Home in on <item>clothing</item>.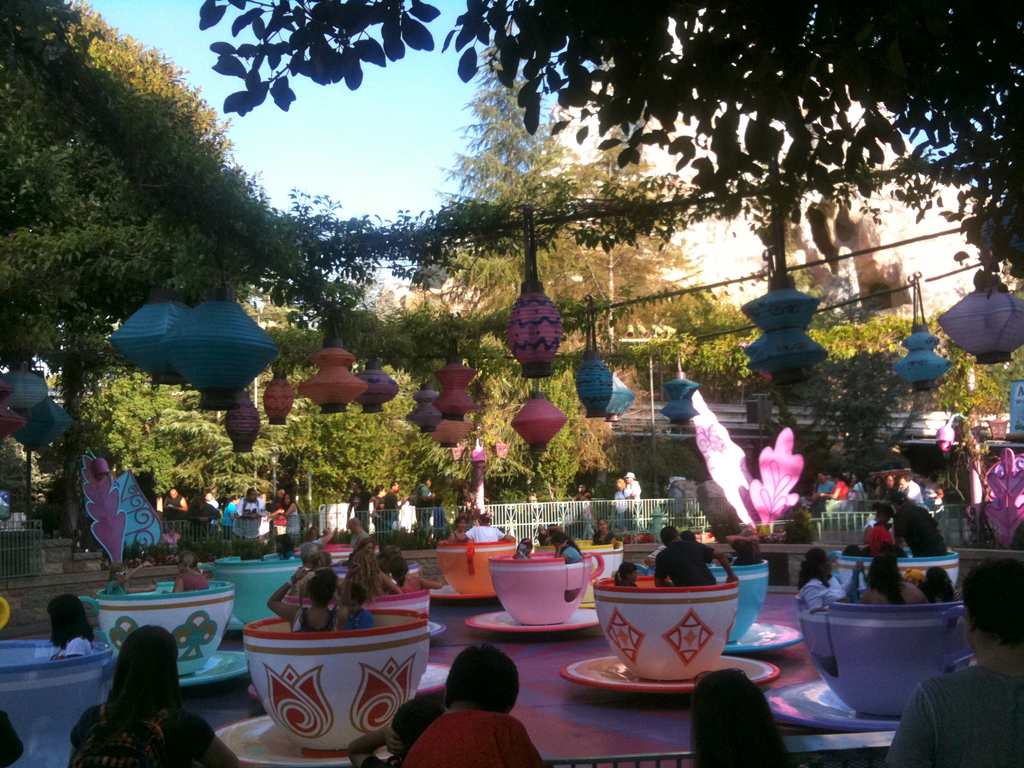
Homed in at [922,591,961,608].
